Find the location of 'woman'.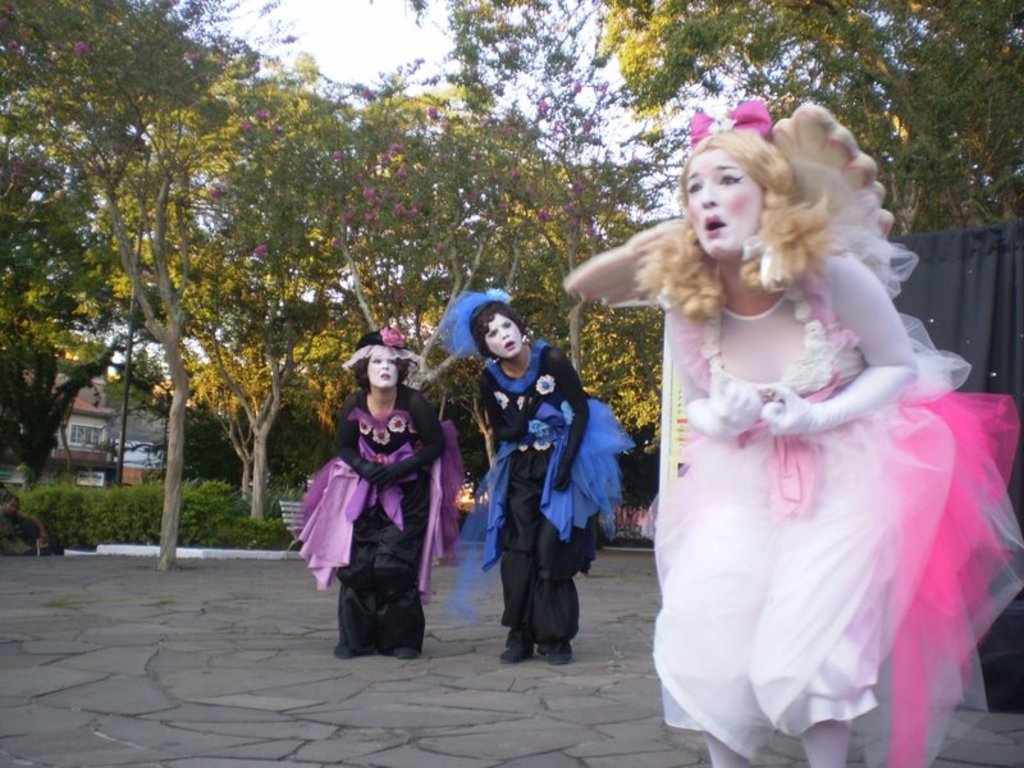
Location: 475:301:634:672.
